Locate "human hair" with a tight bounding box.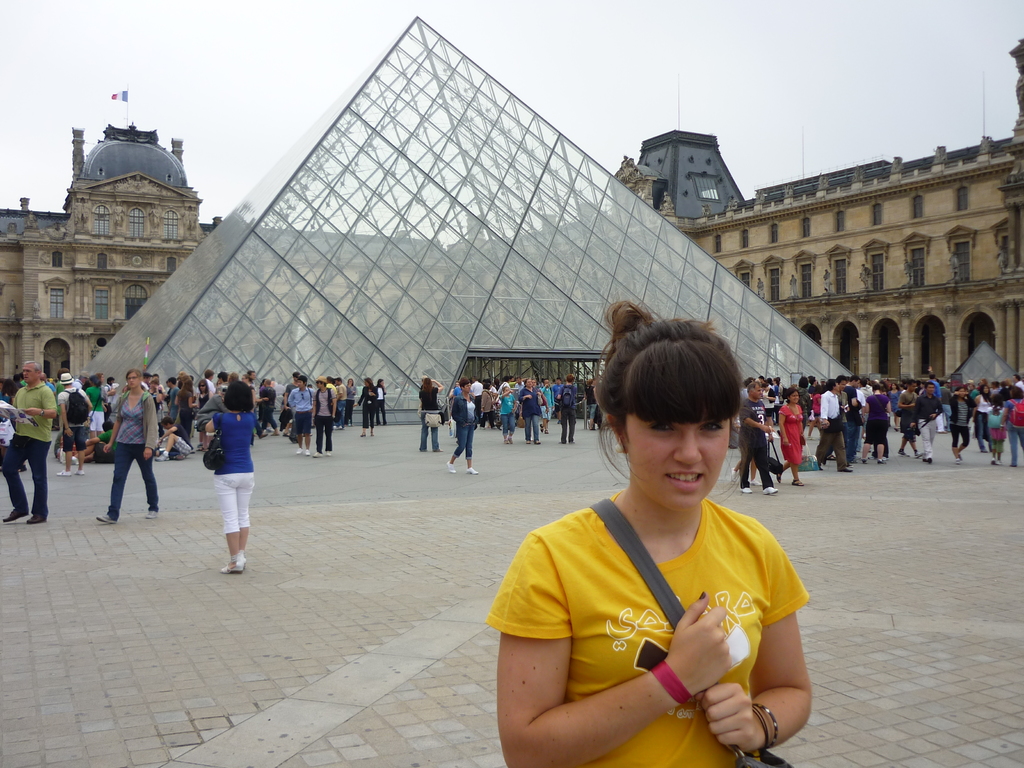
box(785, 387, 800, 404).
